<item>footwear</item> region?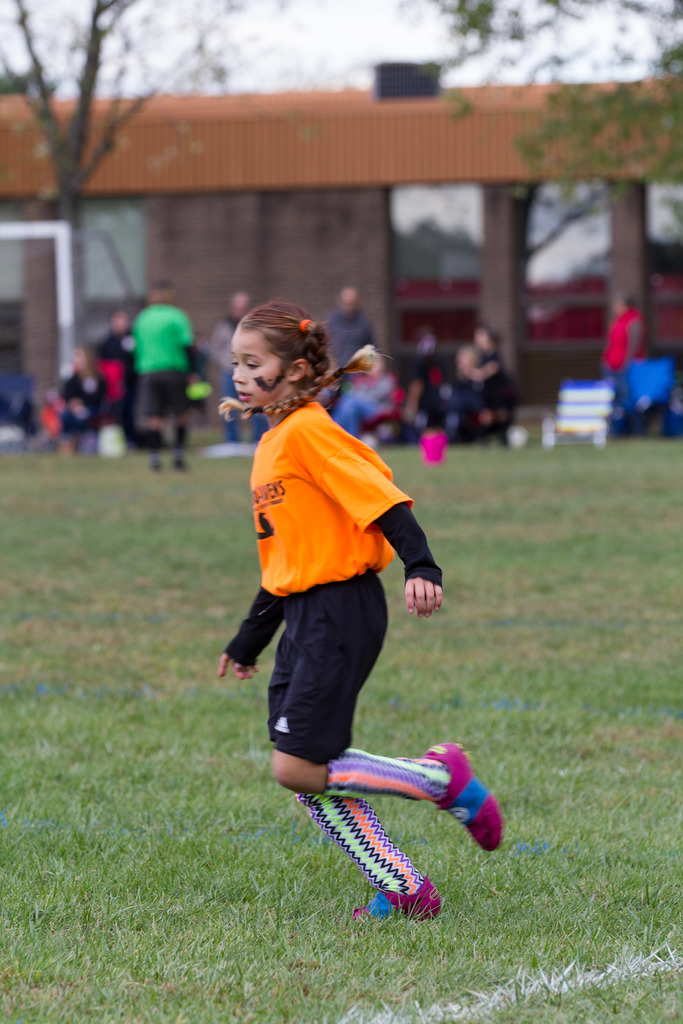
<bbox>349, 875, 440, 933</bbox>
